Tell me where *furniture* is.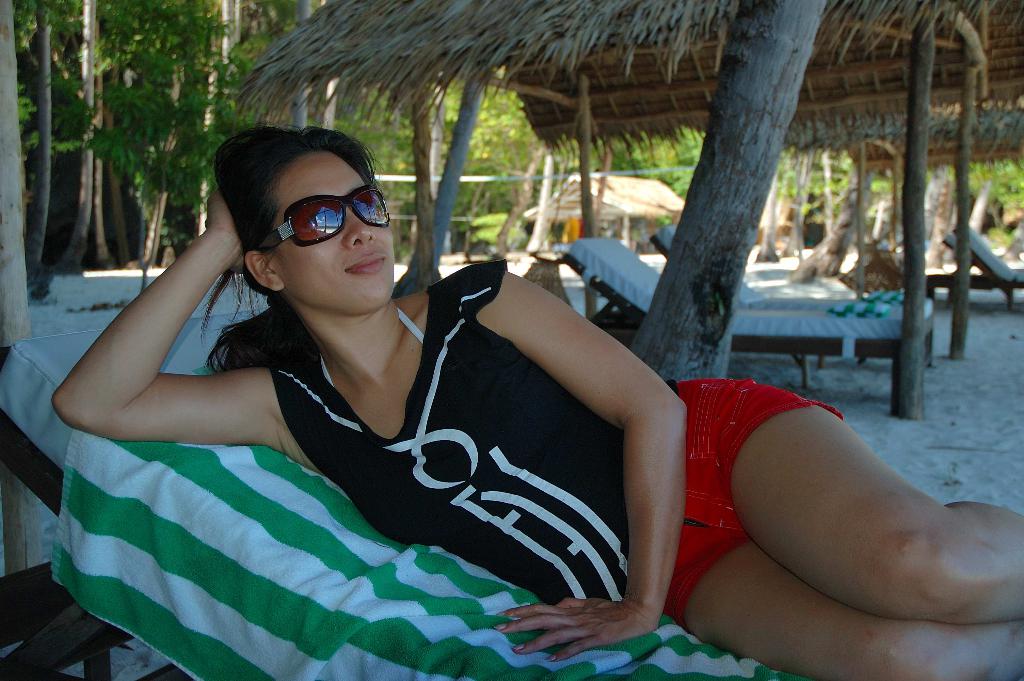
*furniture* is at <region>557, 236, 935, 386</region>.
